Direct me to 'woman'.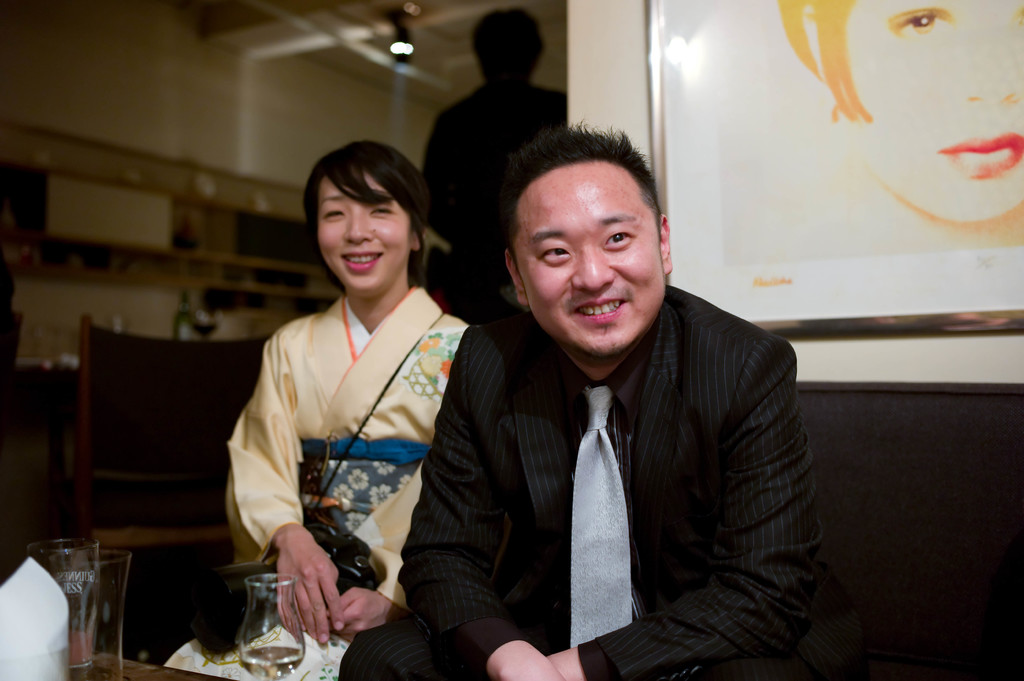
Direction: crop(214, 157, 481, 669).
